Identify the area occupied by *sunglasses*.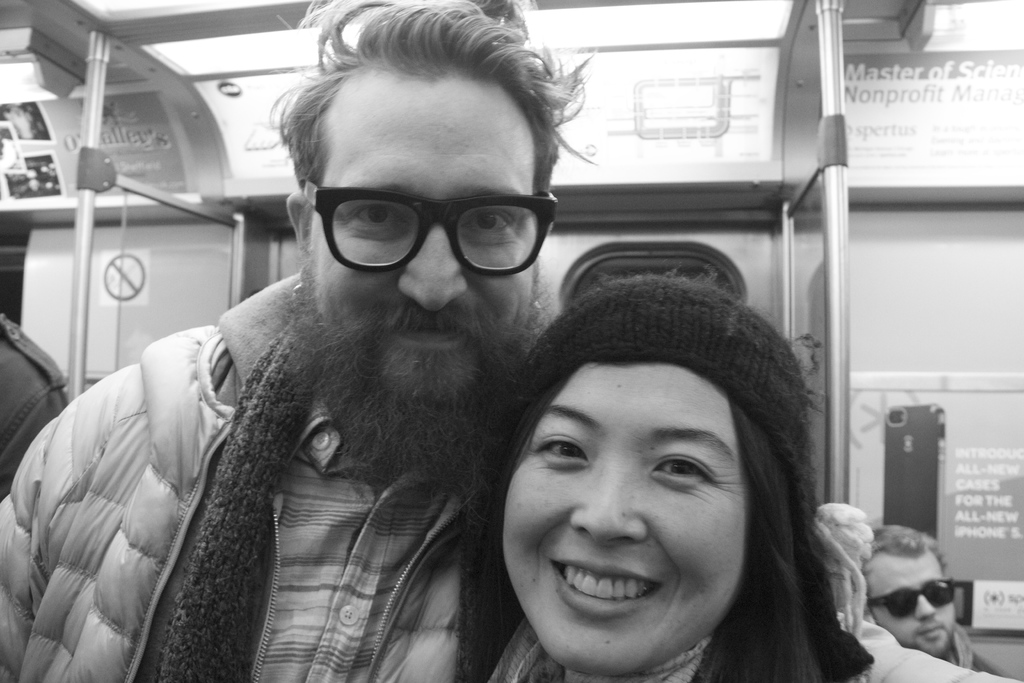
Area: {"left": 865, "top": 579, "right": 956, "bottom": 618}.
